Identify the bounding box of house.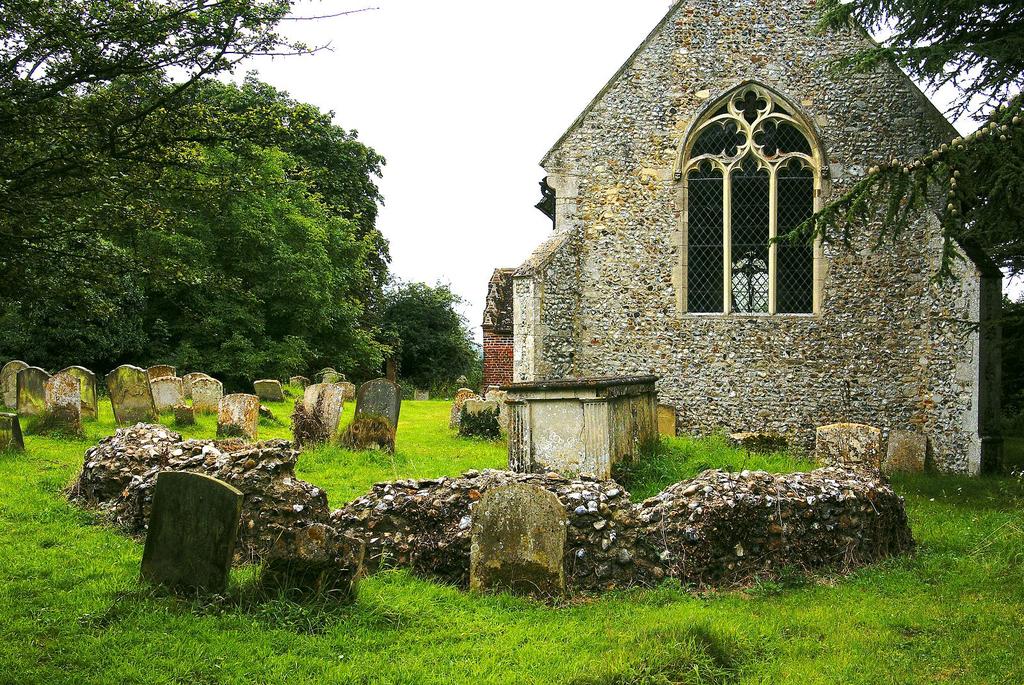
(x1=511, y1=0, x2=1000, y2=476).
